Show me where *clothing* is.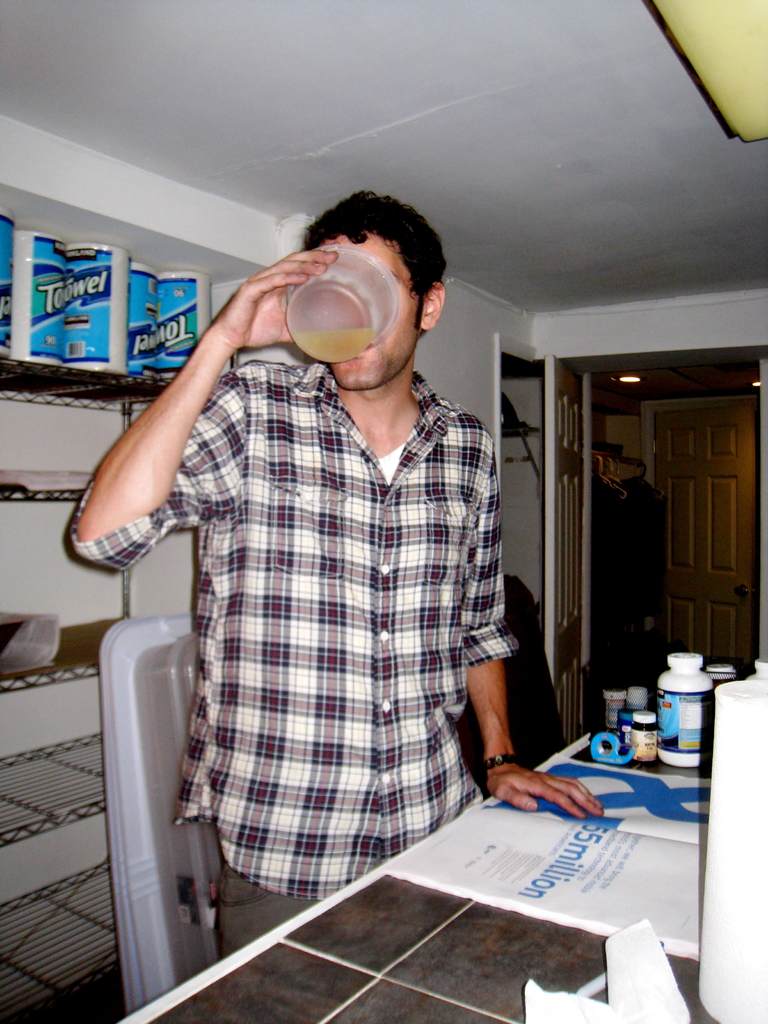
*clothing* is at Rect(67, 358, 523, 963).
